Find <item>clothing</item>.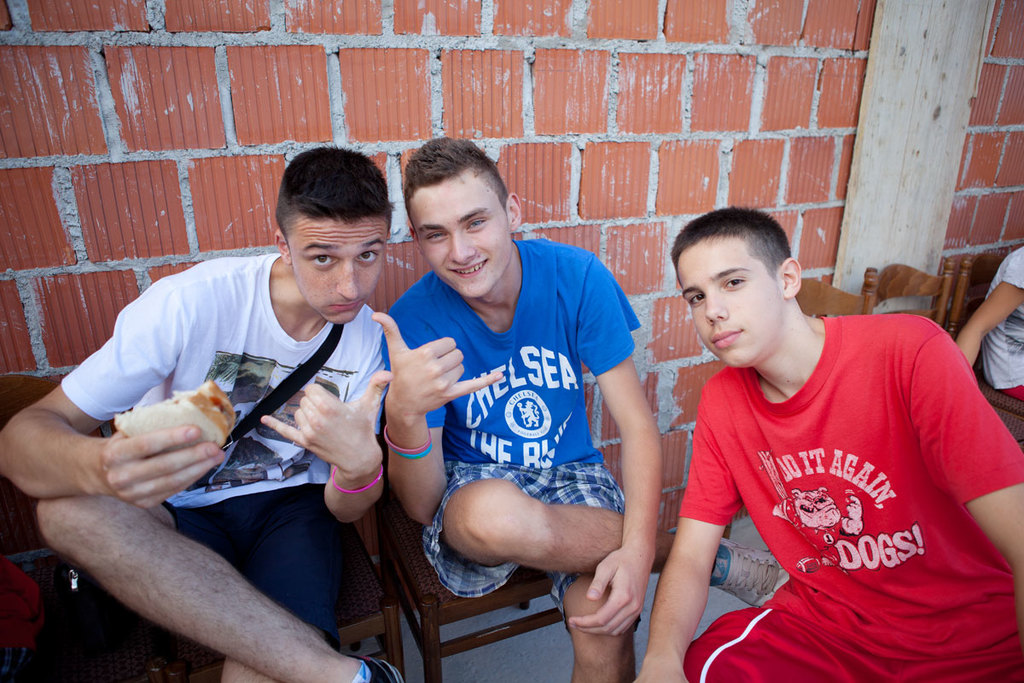
[977, 240, 1023, 400].
